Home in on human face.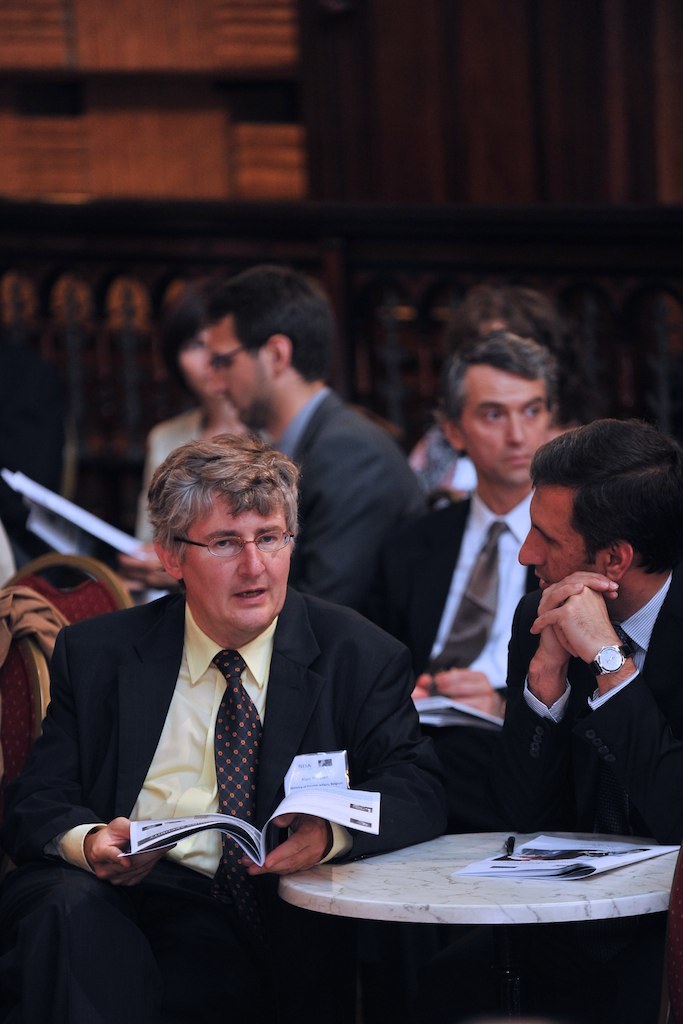
Homed in at left=175, top=496, right=294, bottom=631.
